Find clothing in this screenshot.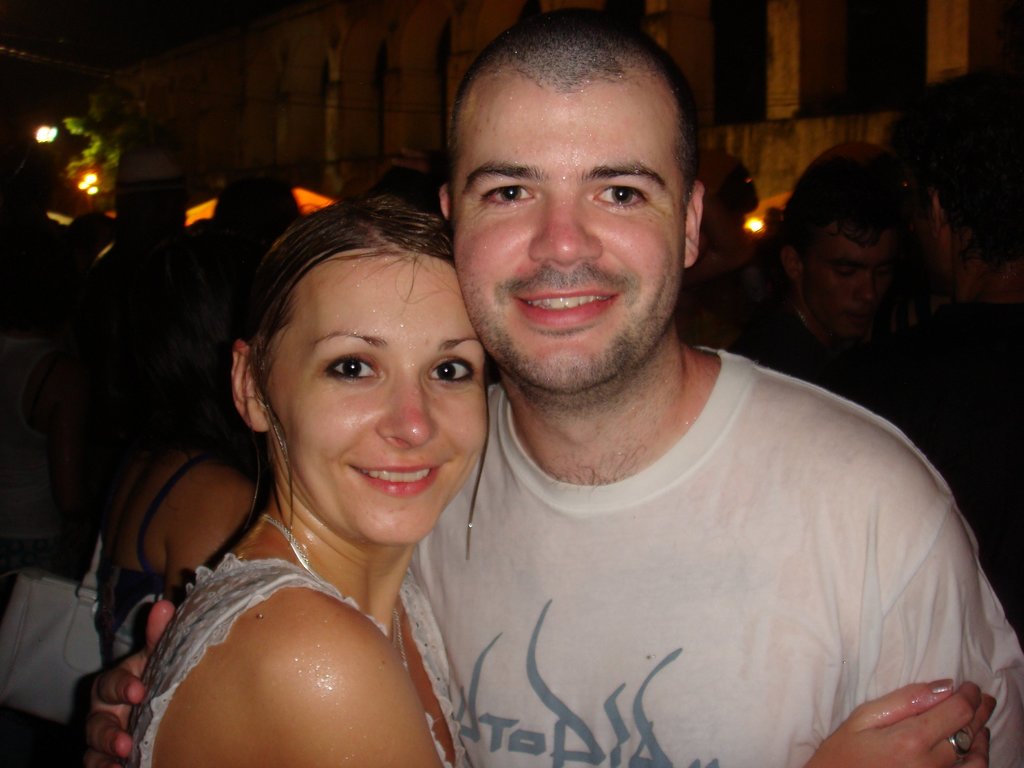
The bounding box for clothing is {"x1": 388, "y1": 327, "x2": 991, "y2": 758}.
